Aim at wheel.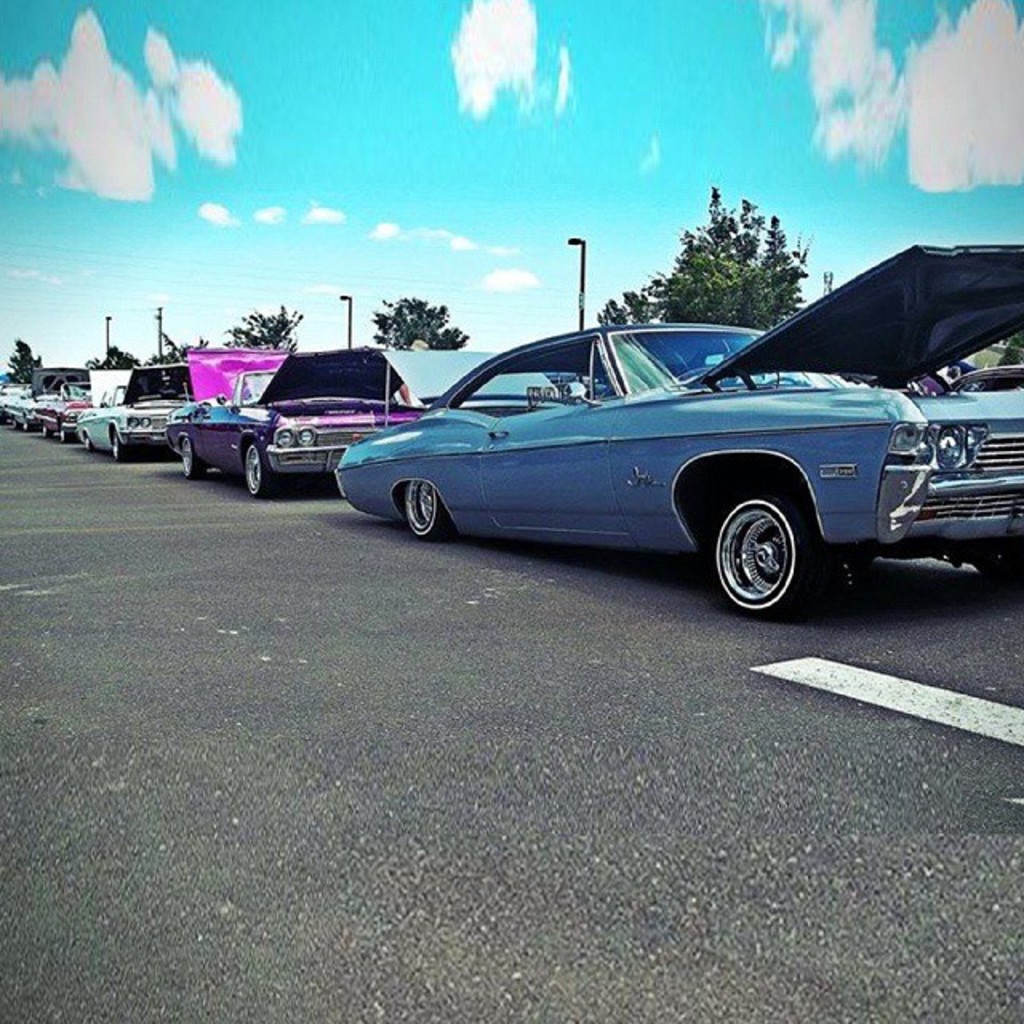
Aimed at bbox(691, 469, 840, 610).
